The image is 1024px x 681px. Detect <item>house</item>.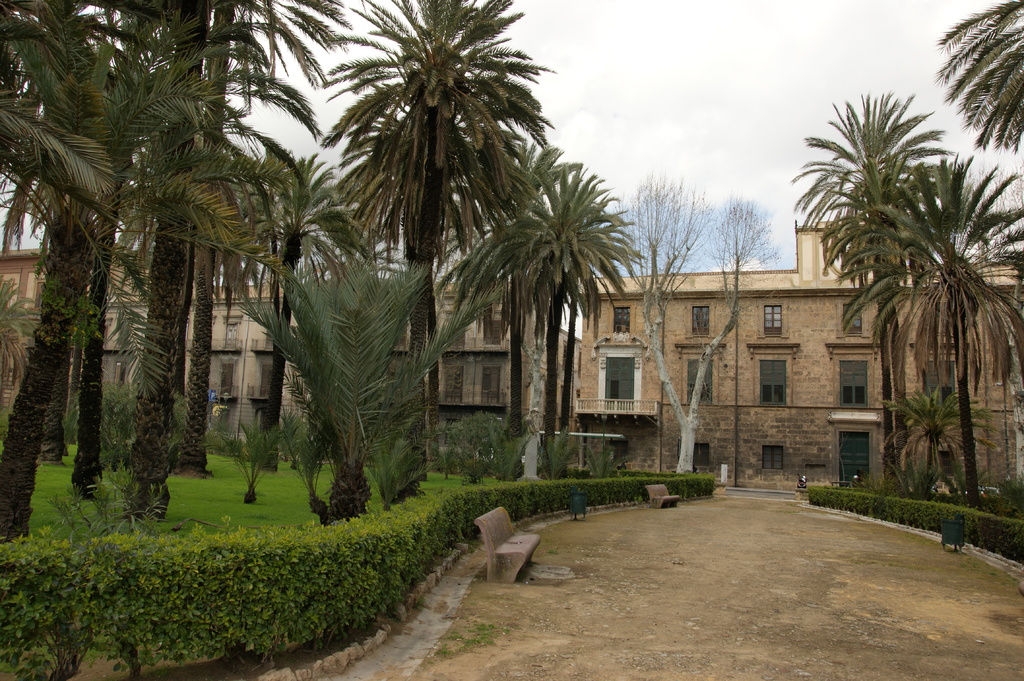
Detection: select_region(558, 214, 1023, 493).
